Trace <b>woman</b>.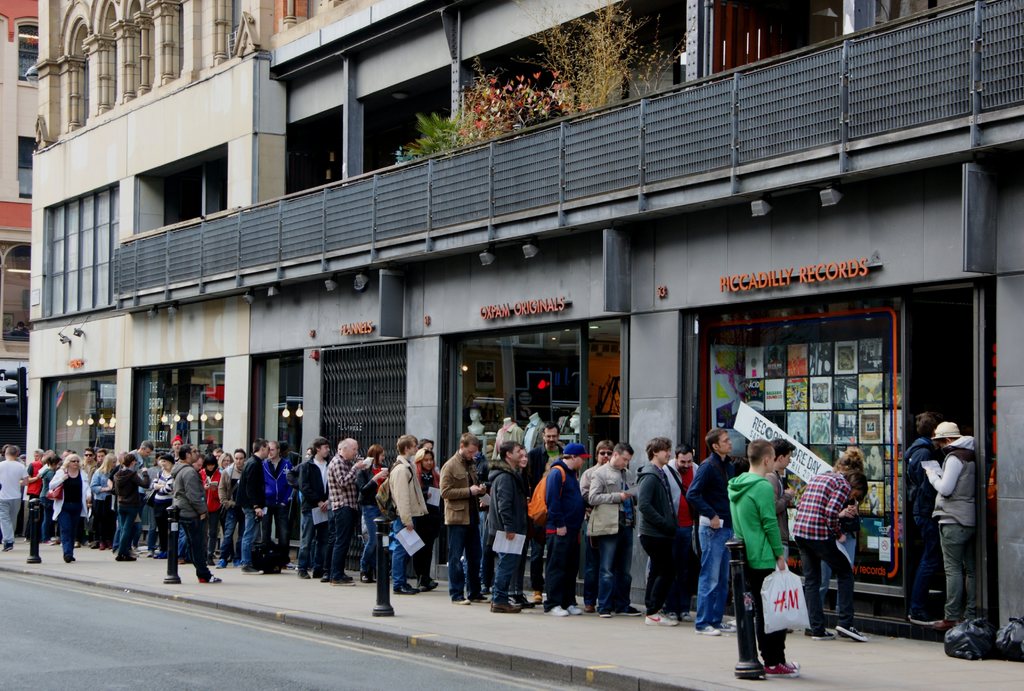
Traced to box(413, 445, 444, 582).
